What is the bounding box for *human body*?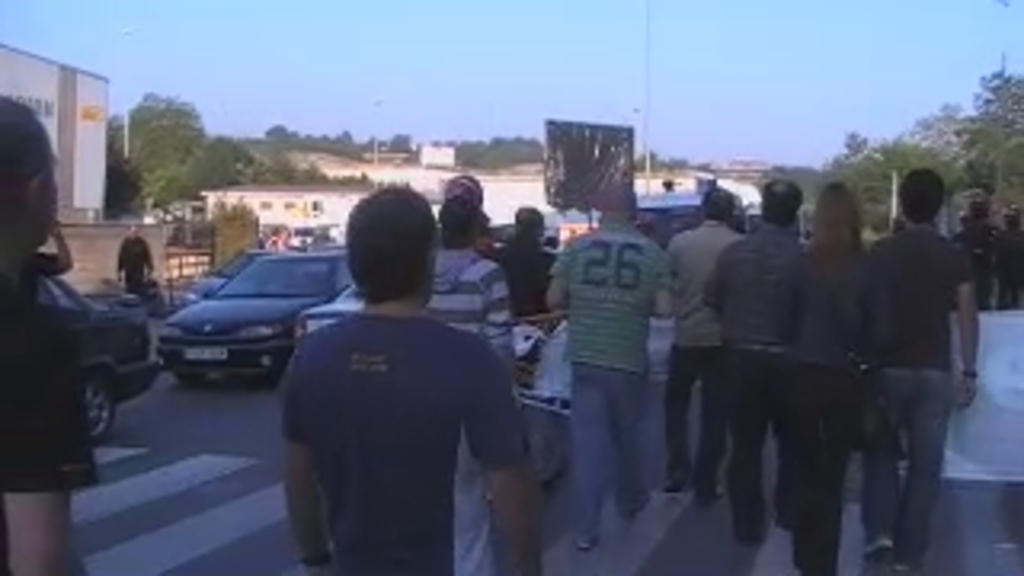
(left=0, top=86, right=106, bottom=573).
